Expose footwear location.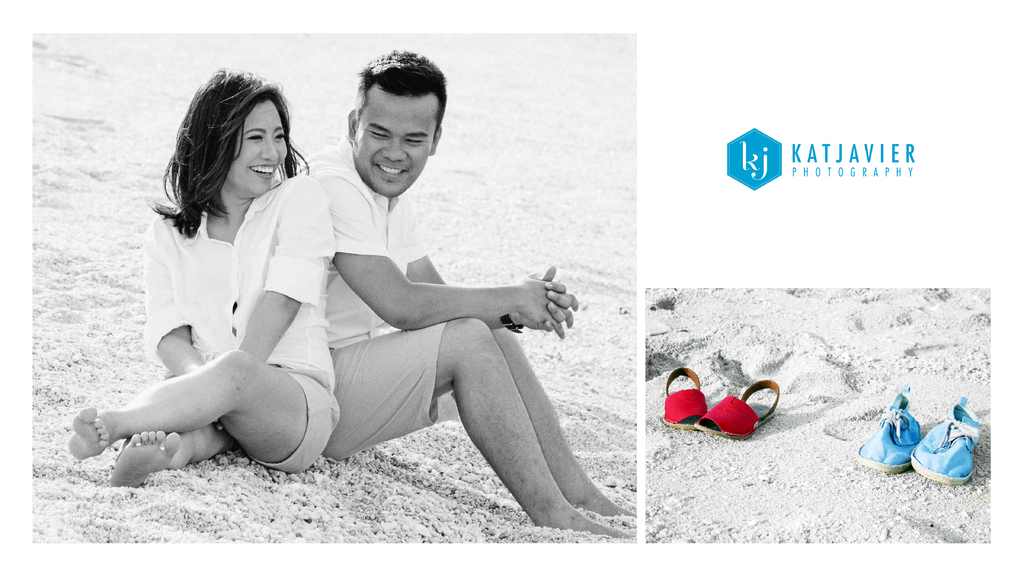
Exposed at bbox=(694, 381, 780, 439).
